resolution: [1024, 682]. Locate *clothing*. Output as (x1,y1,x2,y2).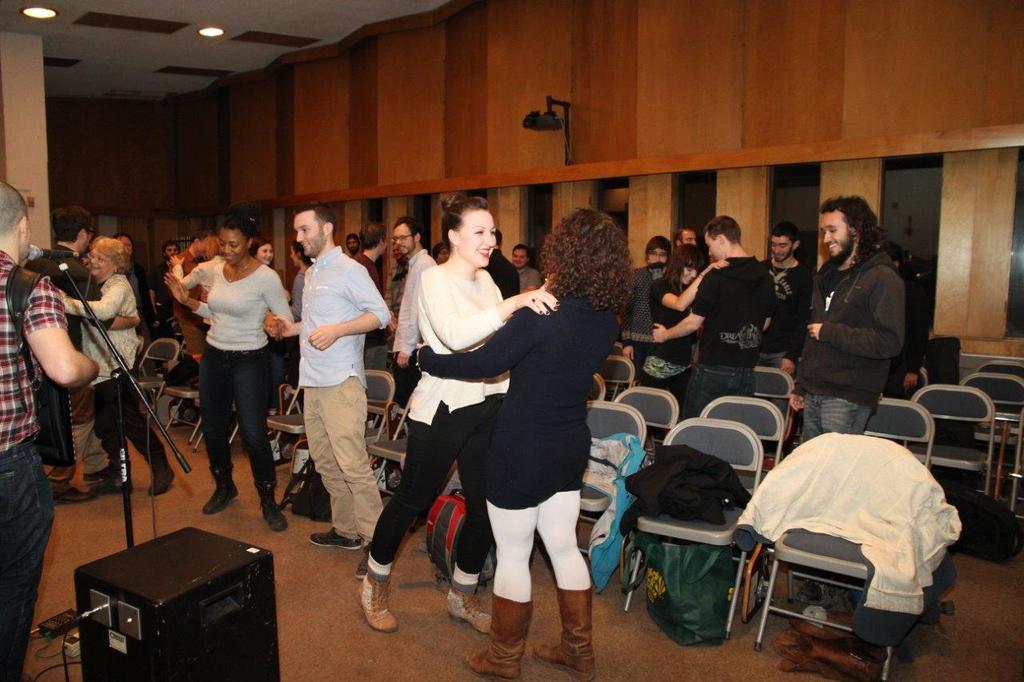
(282,217,379,542).
